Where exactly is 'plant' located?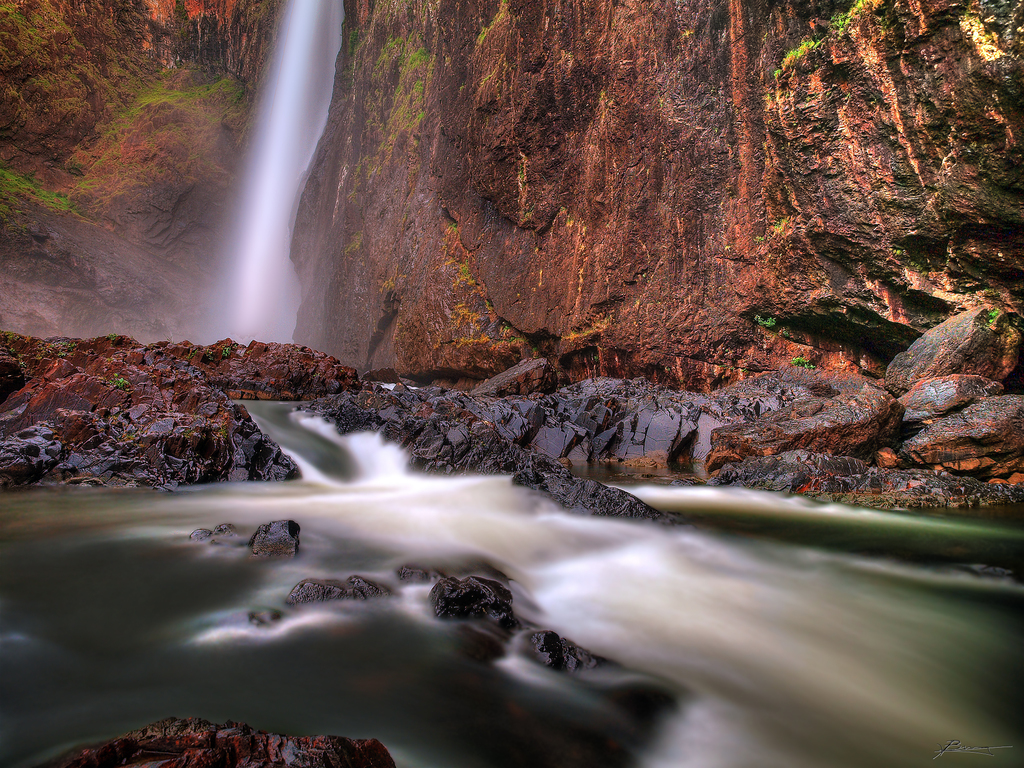
Its bounding box is {"x1": 781, "y1": 88, "x2": 791, "y2": 100}.
